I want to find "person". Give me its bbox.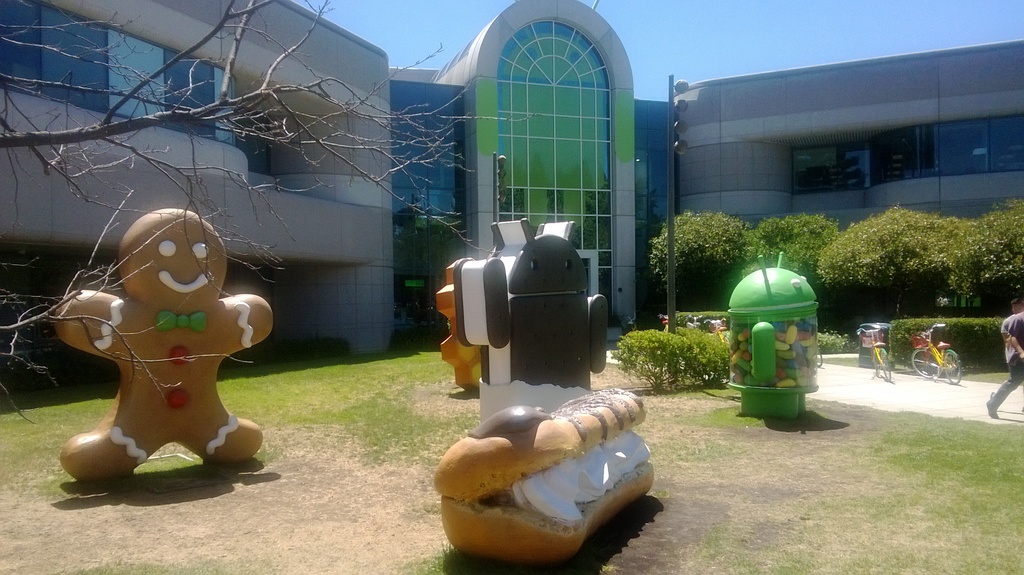
{"x1": 39, "y1": 182, "x2": 266, "y2": 478}.
